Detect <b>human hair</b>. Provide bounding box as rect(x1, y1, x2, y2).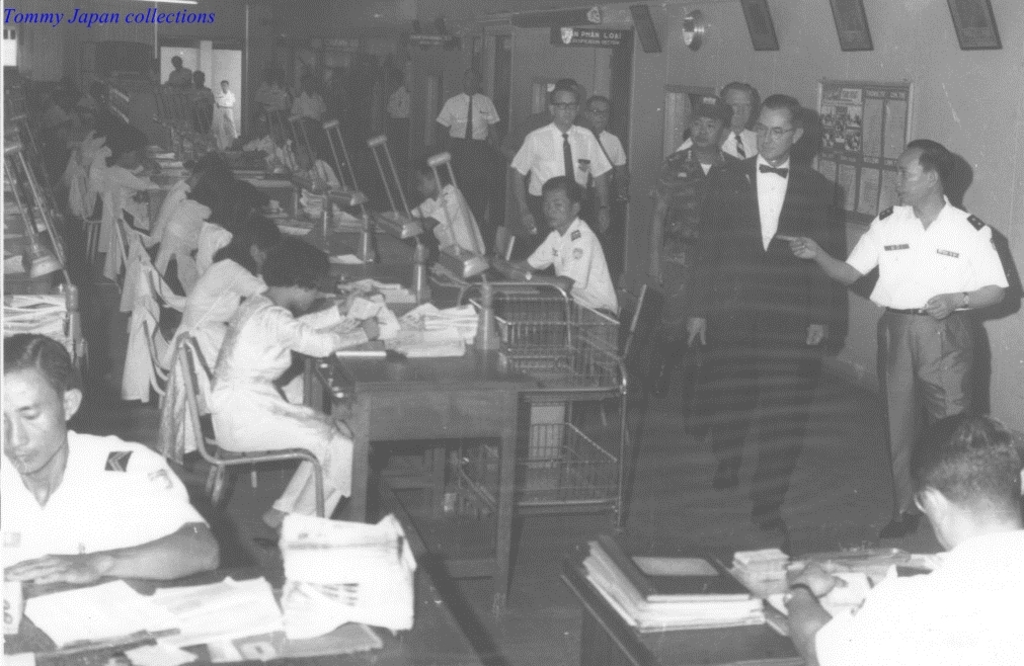
rect(229, 214, 285, 272).
